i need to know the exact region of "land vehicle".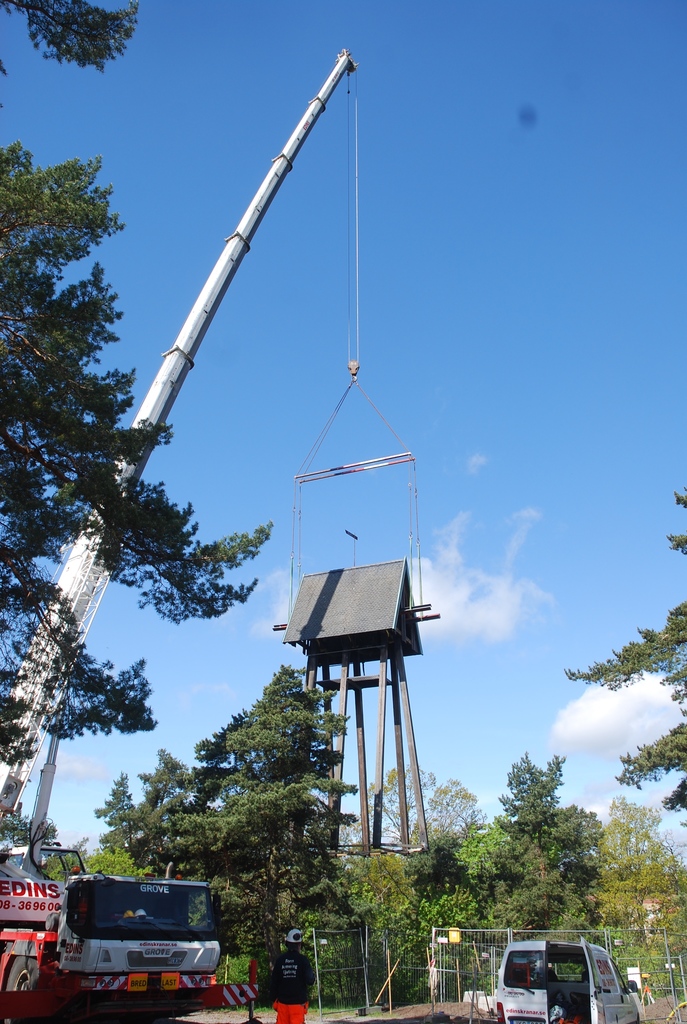
Region: rect(0, 49, 357, 877).
